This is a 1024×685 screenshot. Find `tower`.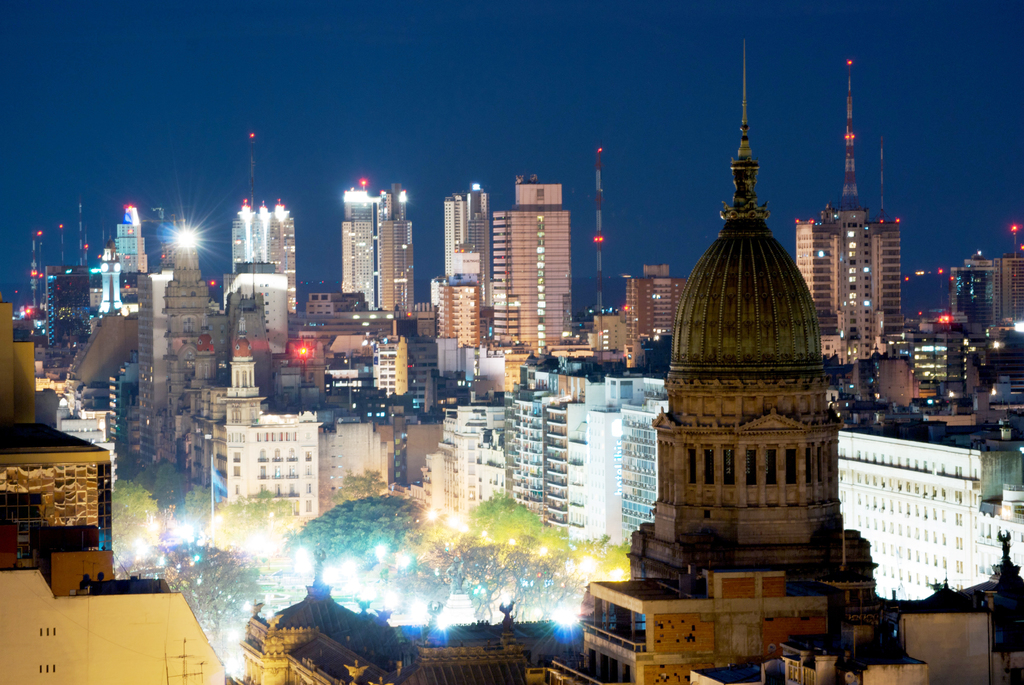
Bounding box: l=588, t=313, r=628, b=369.
